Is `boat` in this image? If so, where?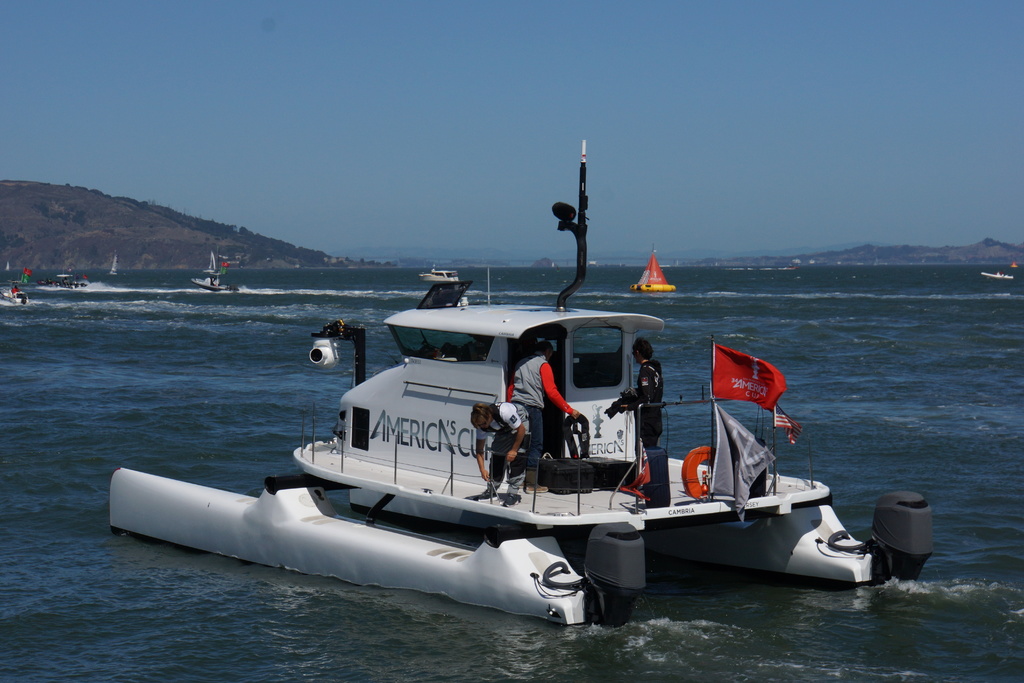
Yes, at <box>108,252,117,275</box>.
